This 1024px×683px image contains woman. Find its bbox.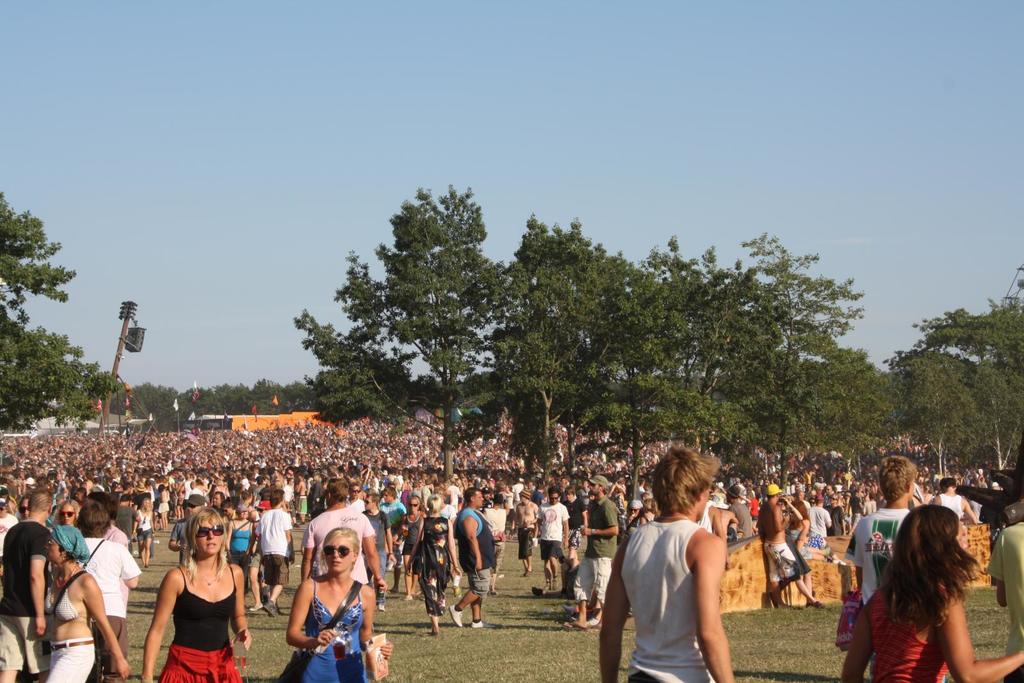
l=138, t=501, r=247, b=682.
